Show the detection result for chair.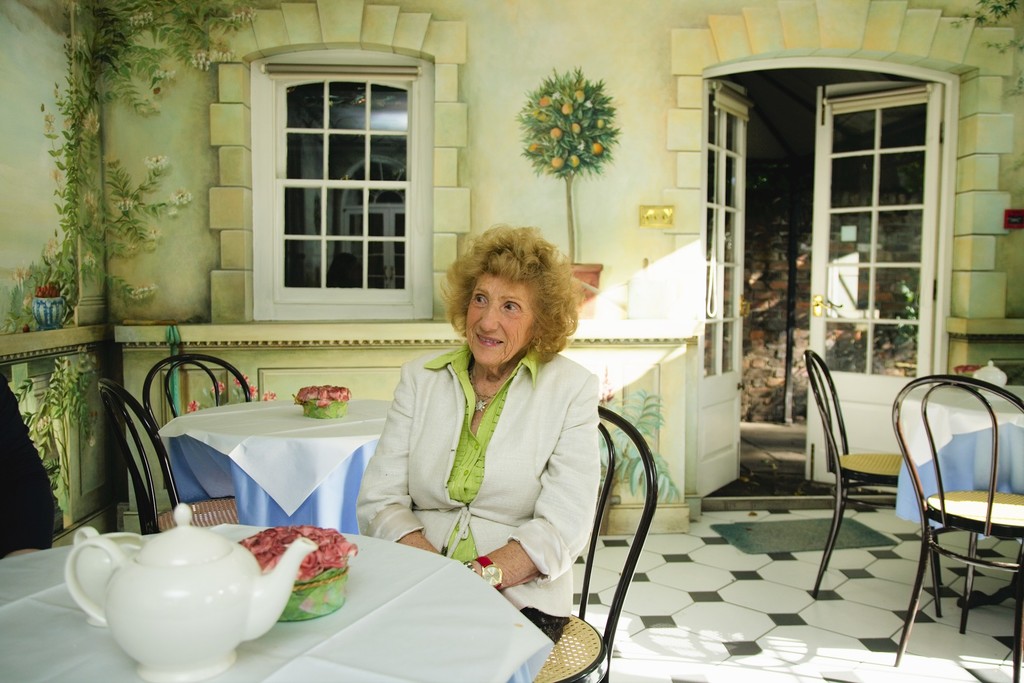
950:353:1023:384.
